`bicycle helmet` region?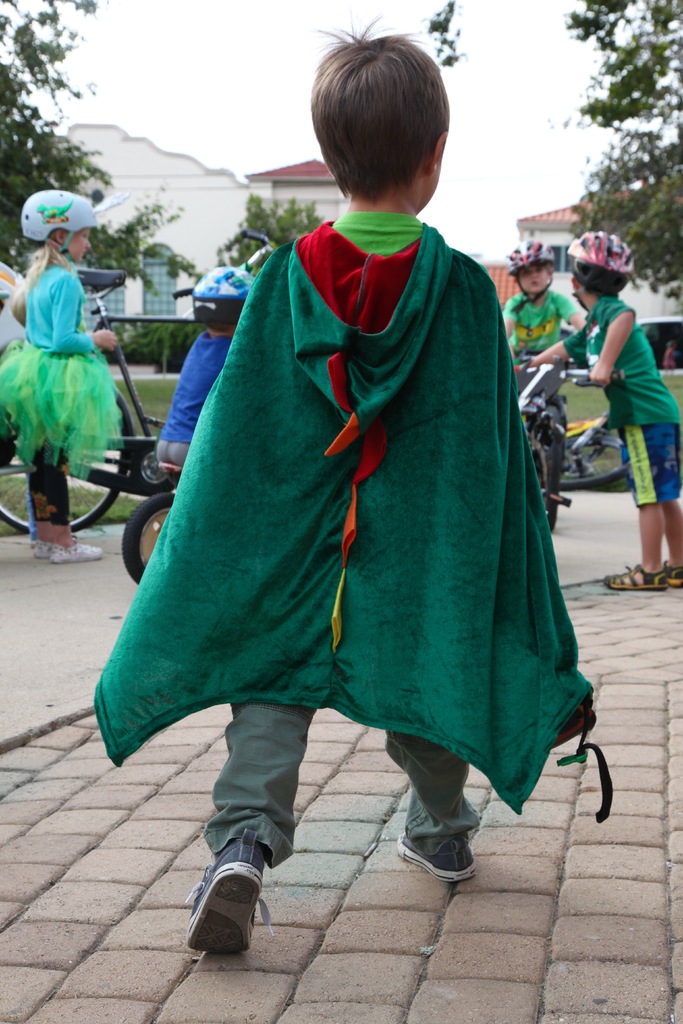
detection(193, 269, 246, 325)
